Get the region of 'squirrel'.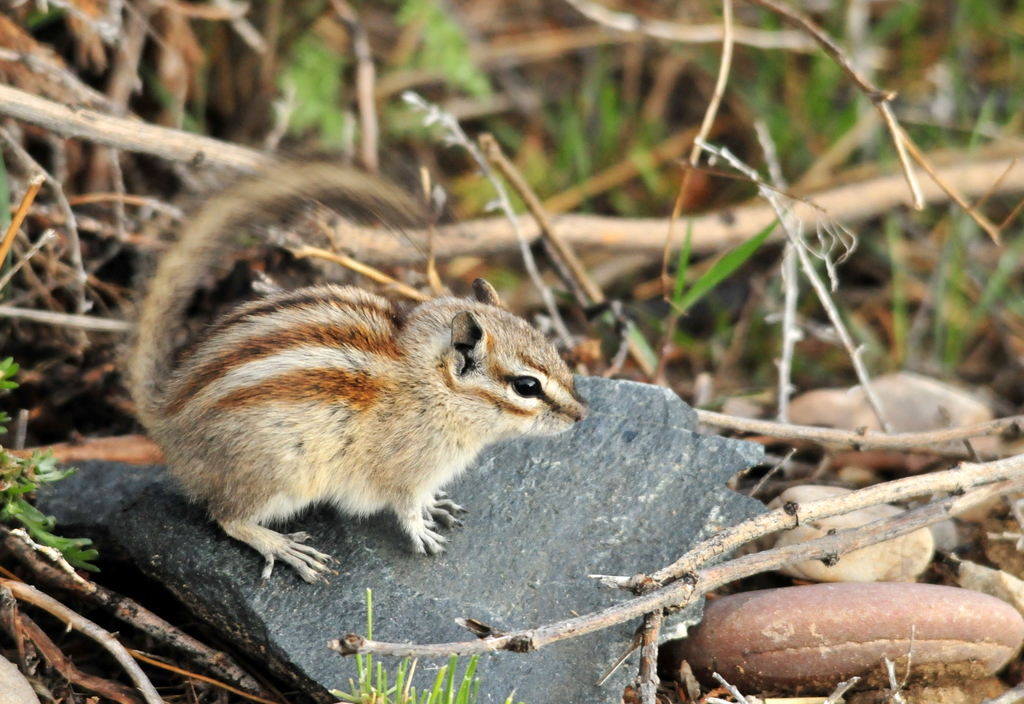
122/147/591/589.
